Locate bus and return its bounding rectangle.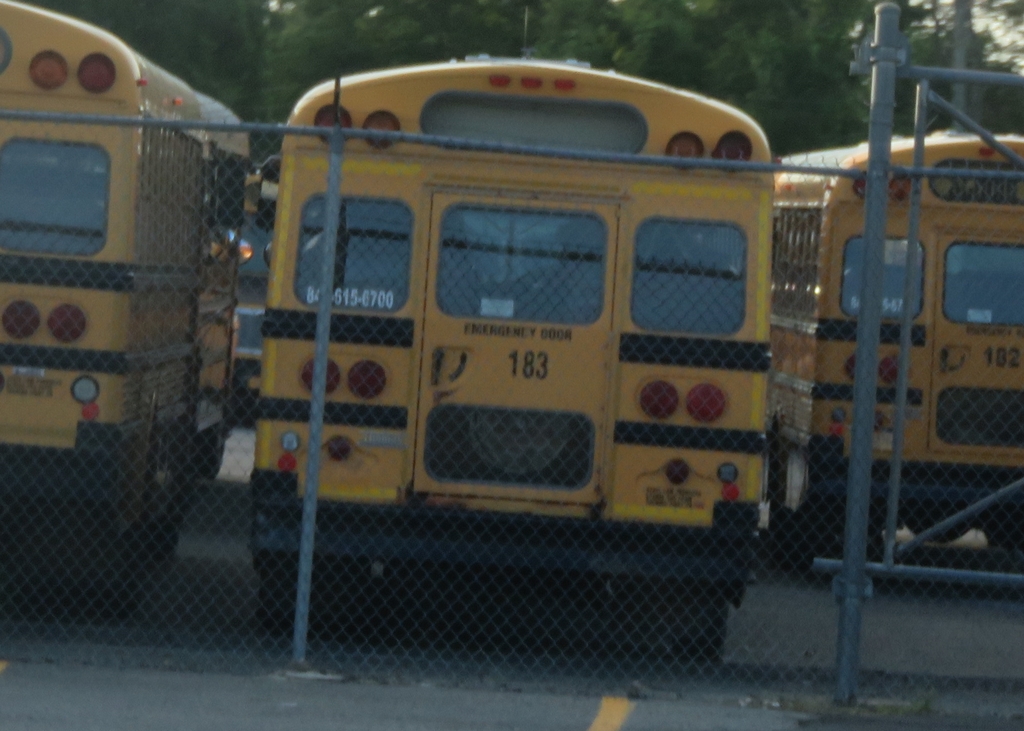
246 50 781 664.
